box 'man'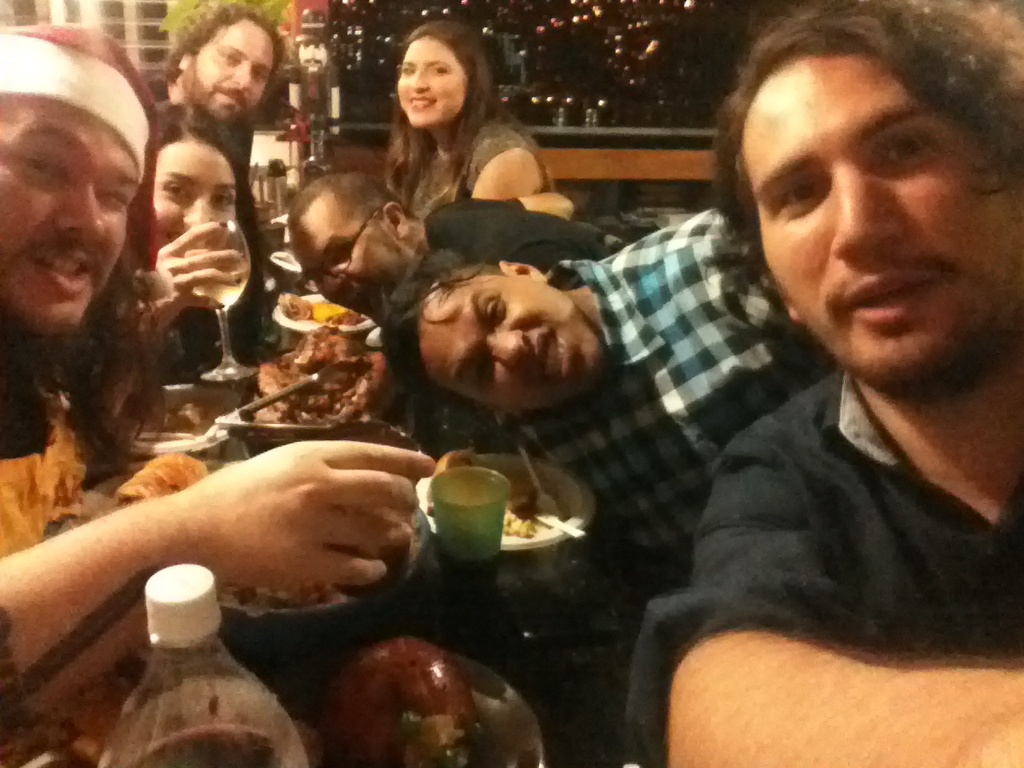
l=283, t=166, r=607, b=338
